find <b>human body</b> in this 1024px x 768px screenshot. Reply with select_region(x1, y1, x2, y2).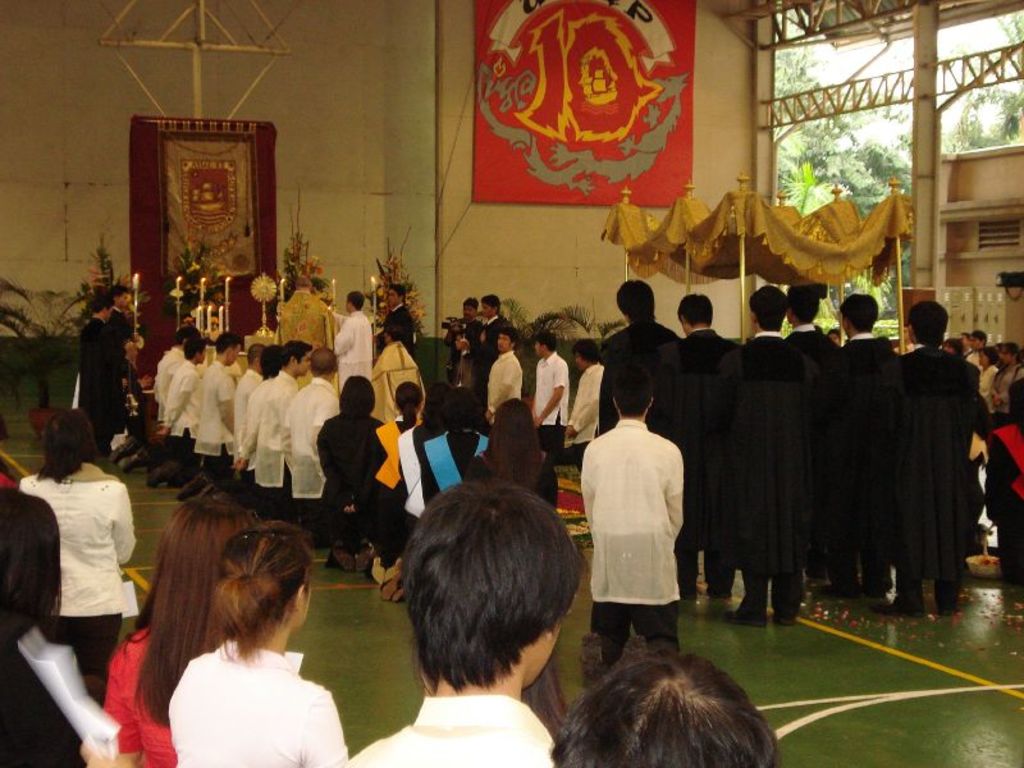
select_region(896, 296, 978, 613).
